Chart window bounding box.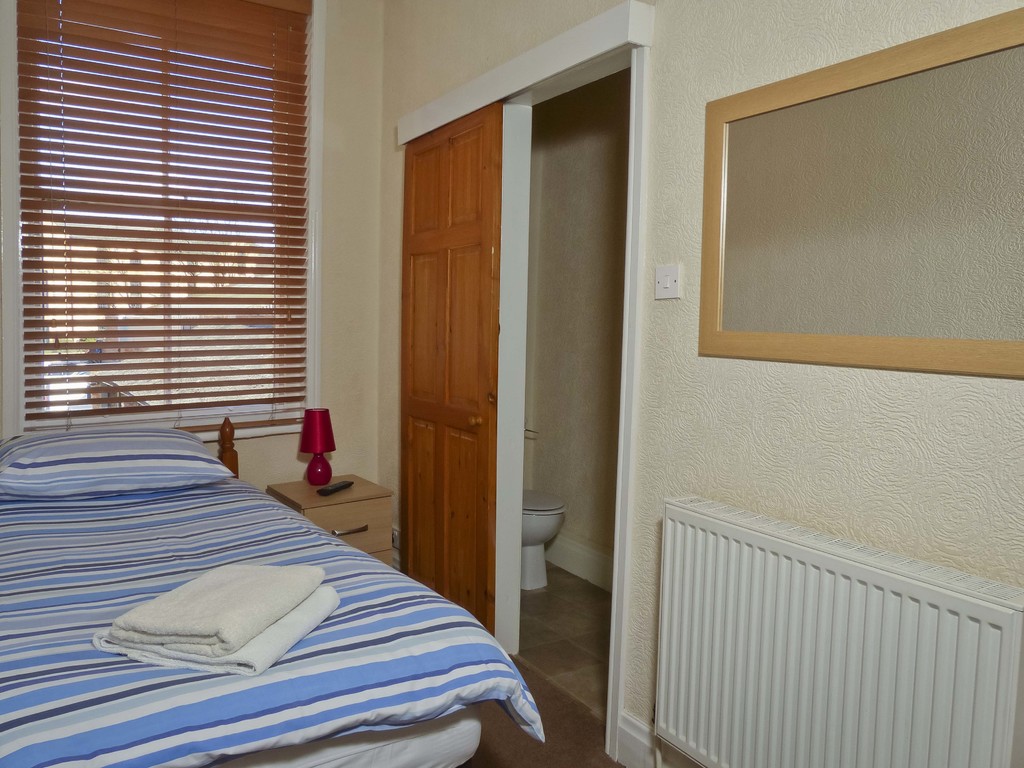
Charted: bbox(0, 5, 326, 440).
